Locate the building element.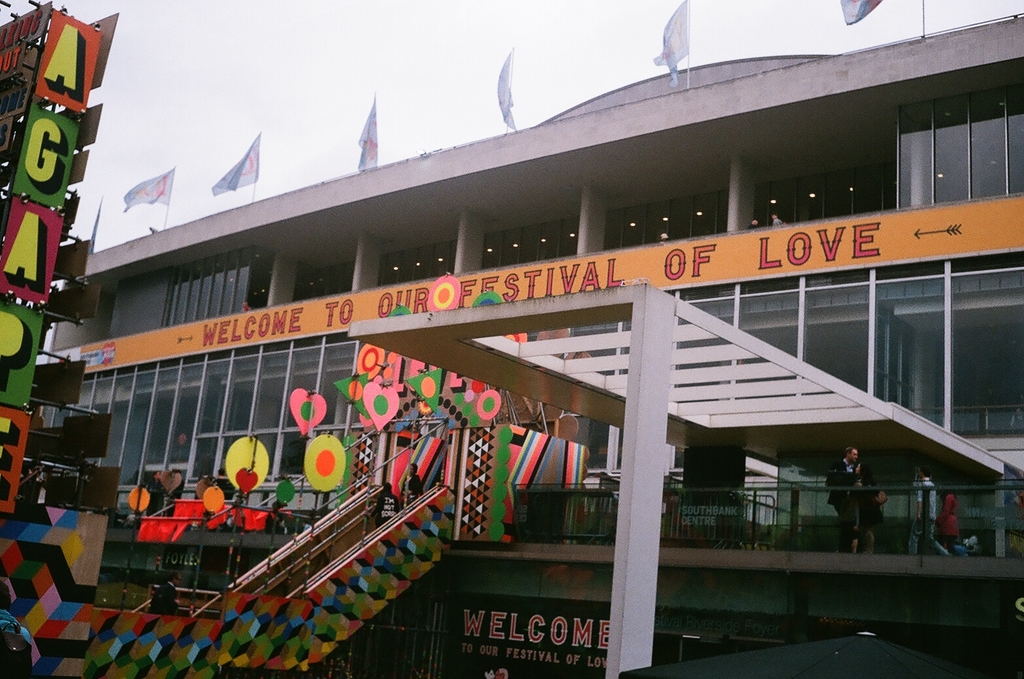
Element bbox: <bbox>34, 0, 1023, 678</bbox>.
